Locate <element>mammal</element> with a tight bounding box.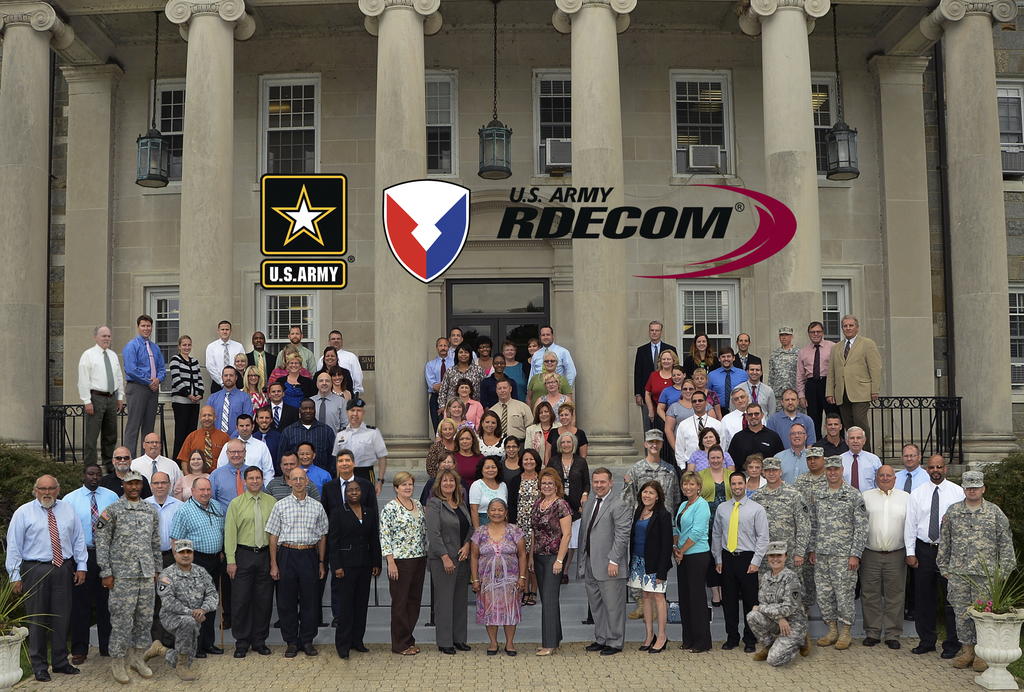
306,373,345,435.
